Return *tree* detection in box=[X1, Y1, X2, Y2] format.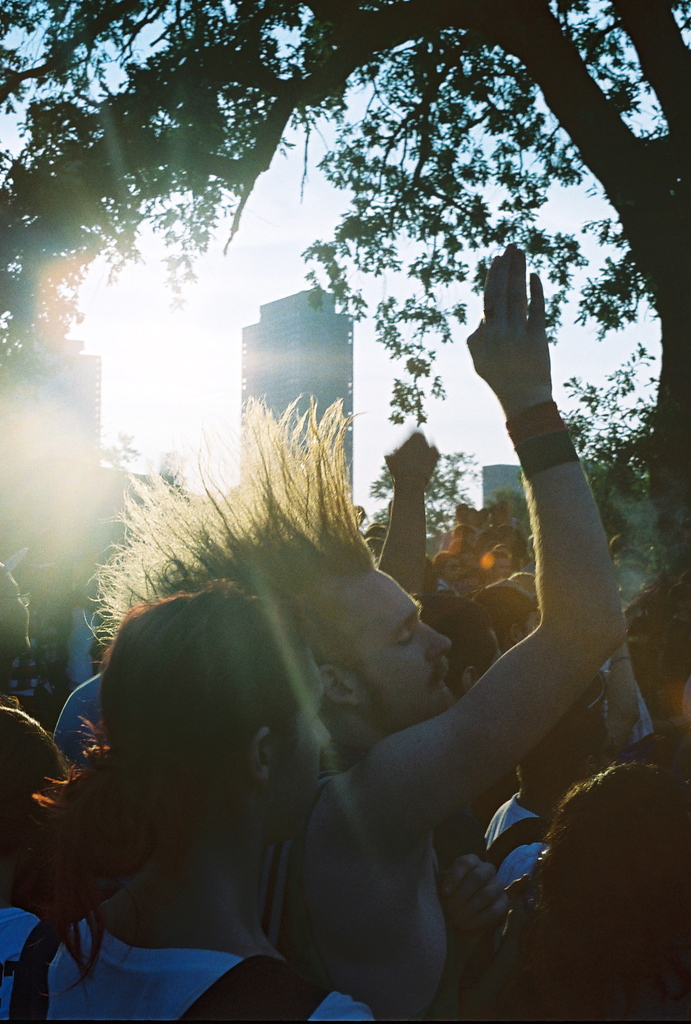
box=[0, 0, 690, 603].
